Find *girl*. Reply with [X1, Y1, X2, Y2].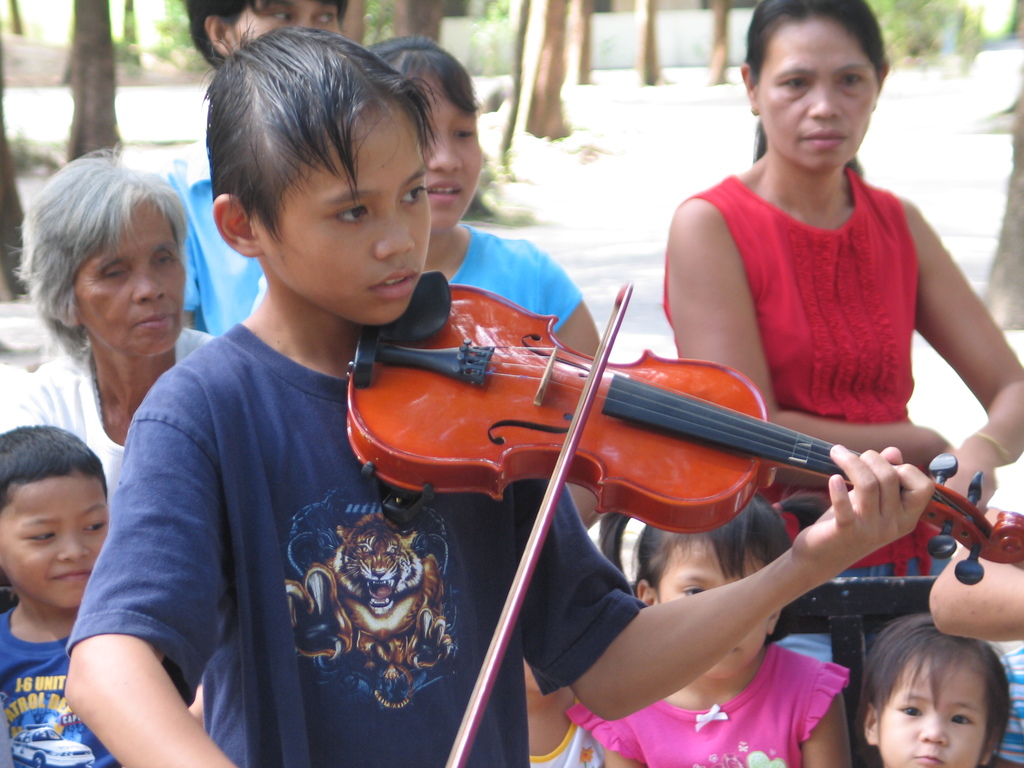
[354, 39, 616, 536].
